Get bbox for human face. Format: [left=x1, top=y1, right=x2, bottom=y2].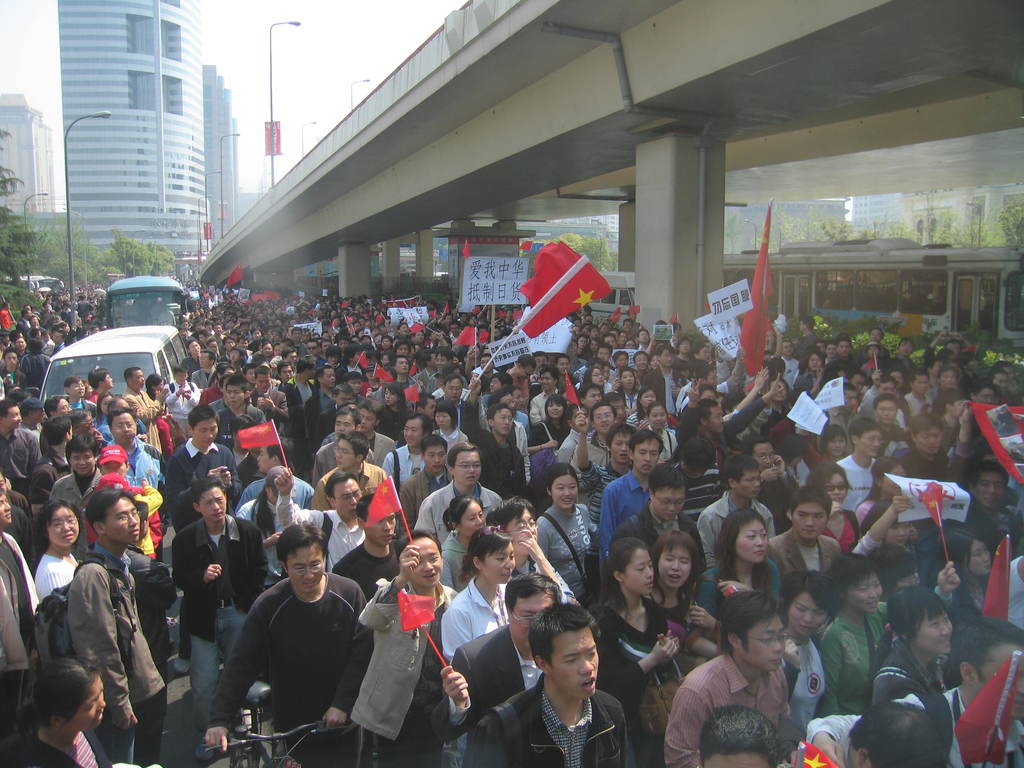
[left=195, top=420, right=216, bottom=447].
